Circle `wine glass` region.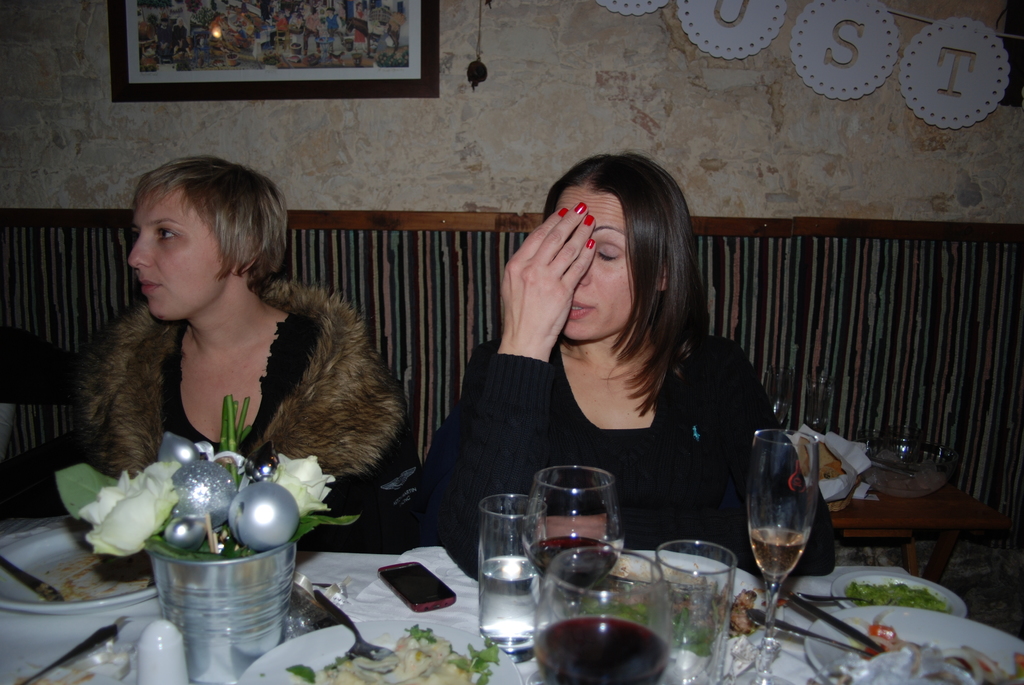
Region: bbox=[530, 549, 673, 684].
